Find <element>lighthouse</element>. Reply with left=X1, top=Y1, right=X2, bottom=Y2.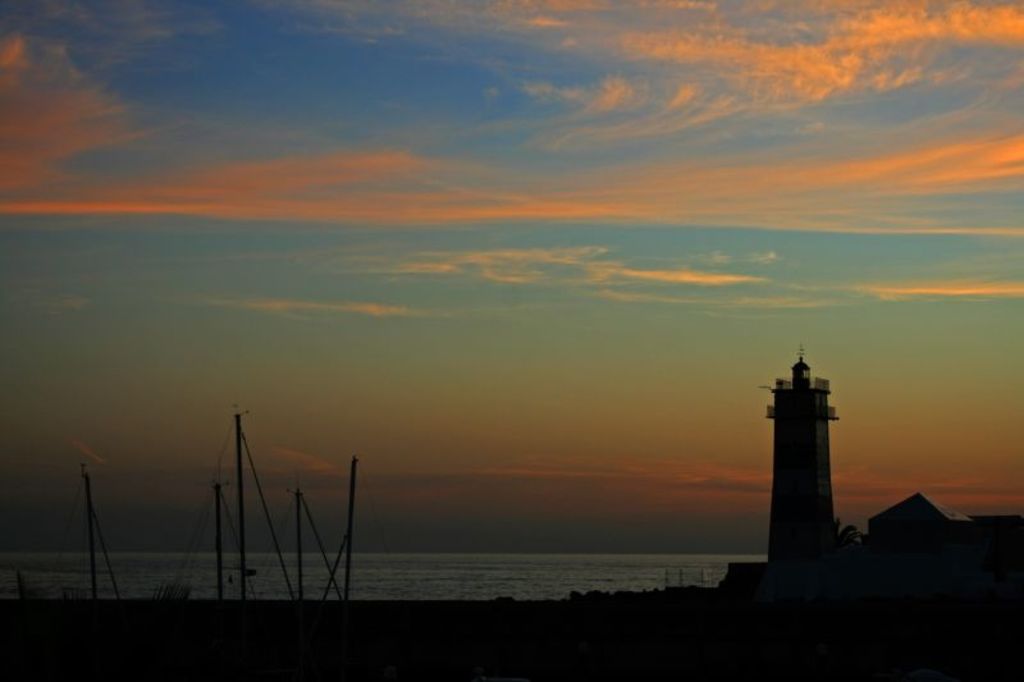
left=767, top=345, right=842, bottom=562.
